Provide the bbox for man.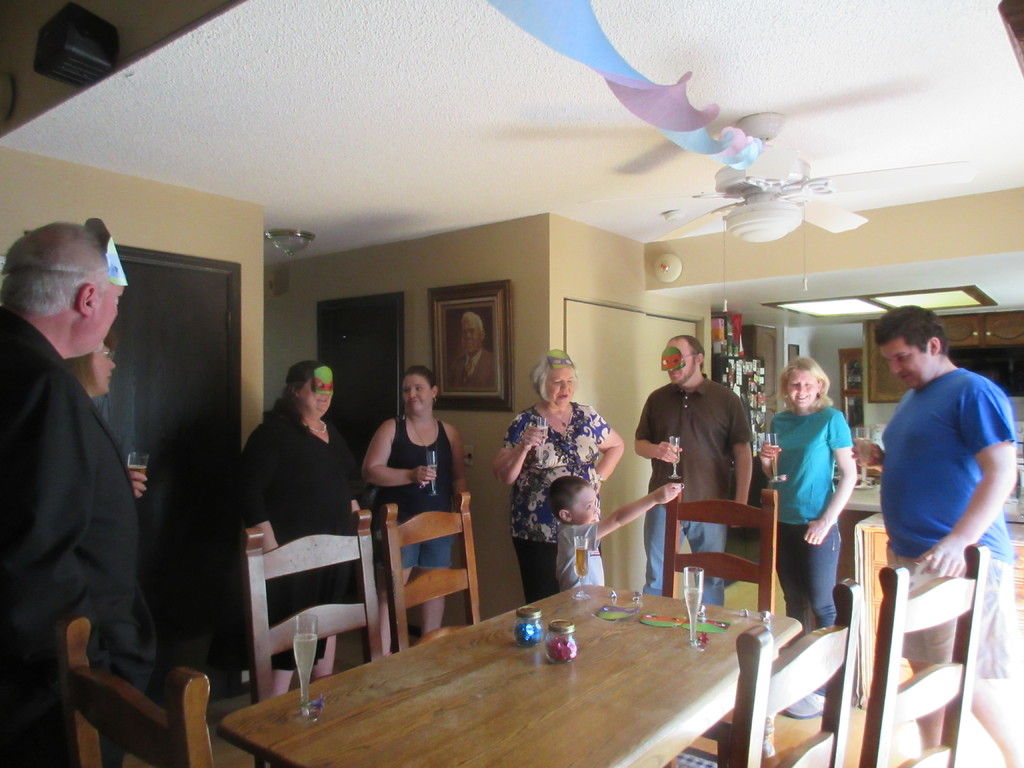
box(446, 310, 496, 393).
